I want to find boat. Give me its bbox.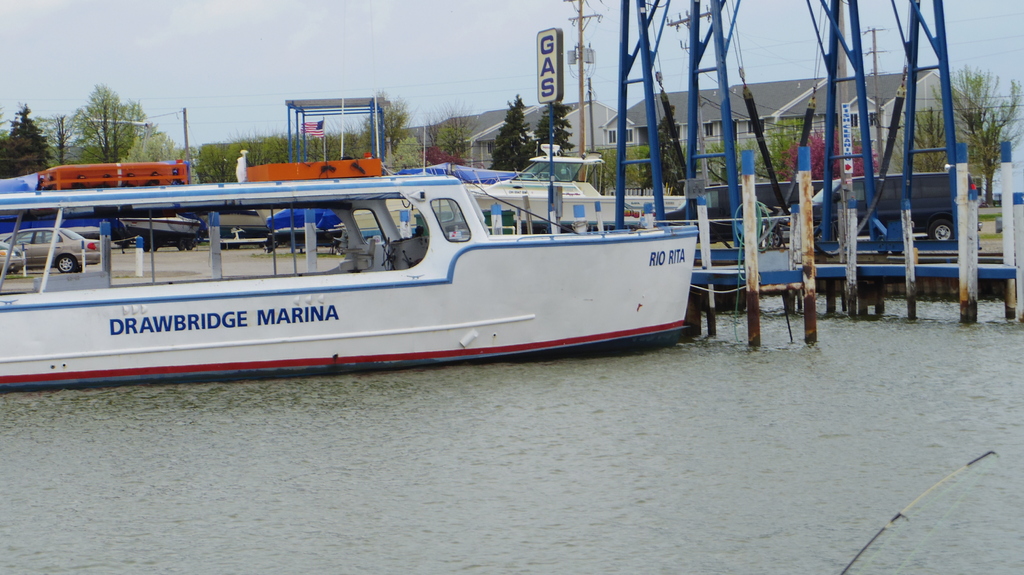
Rect(33, 138, 772, 370).
